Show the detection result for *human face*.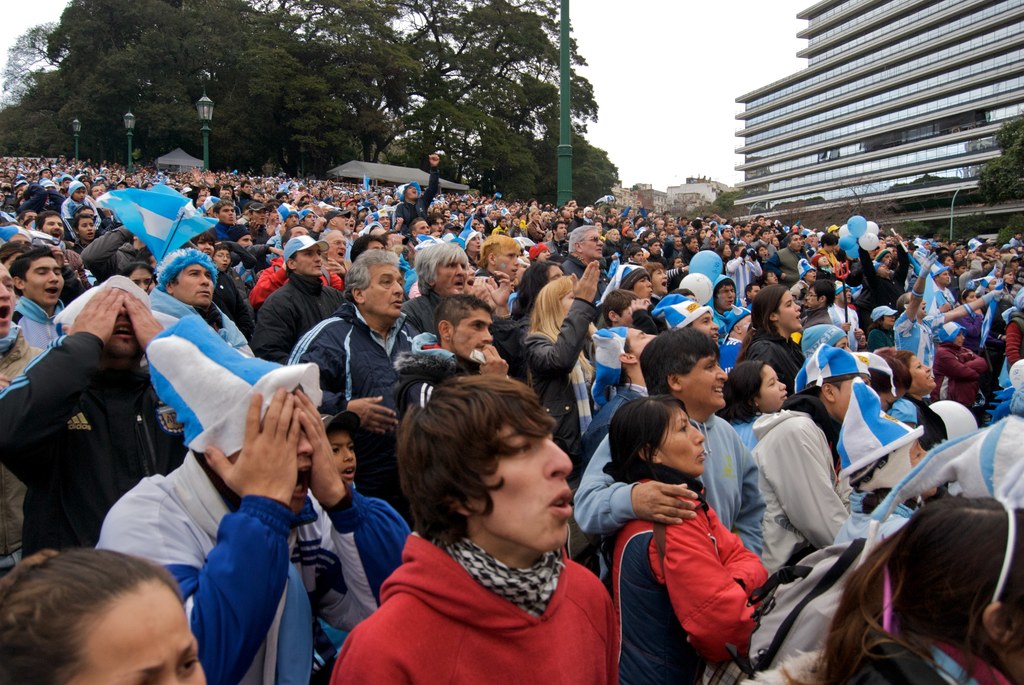
left=108, top=303, right=137, bottom=352.
